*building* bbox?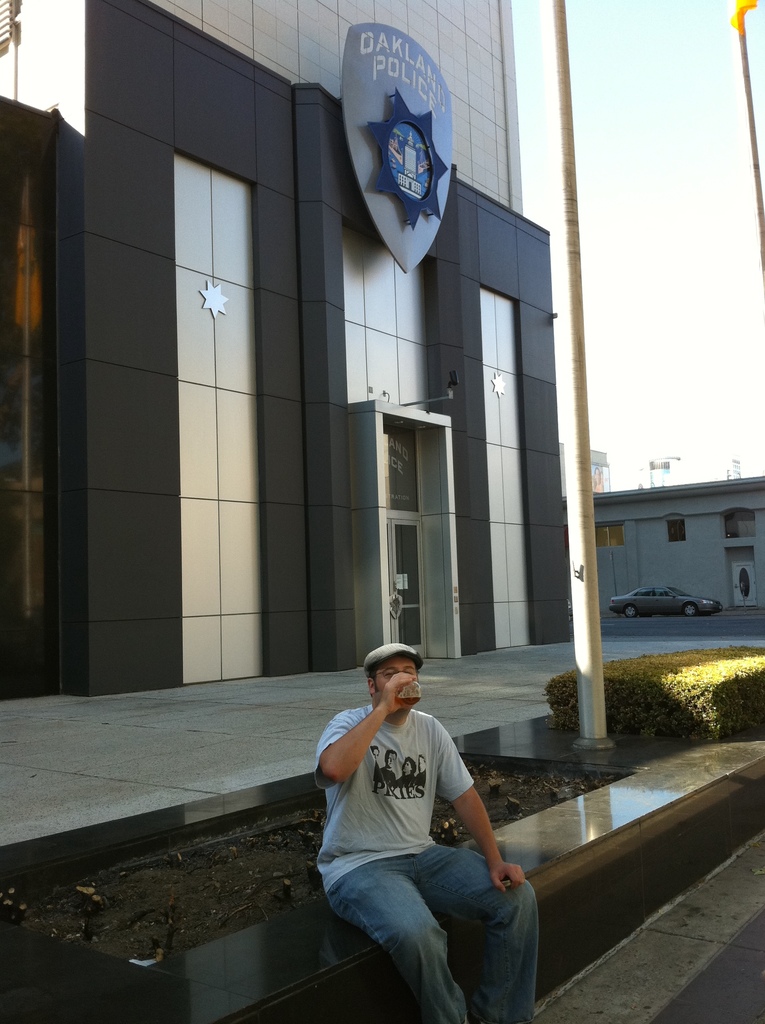
left=0, top=0, right=574, bottom=702
